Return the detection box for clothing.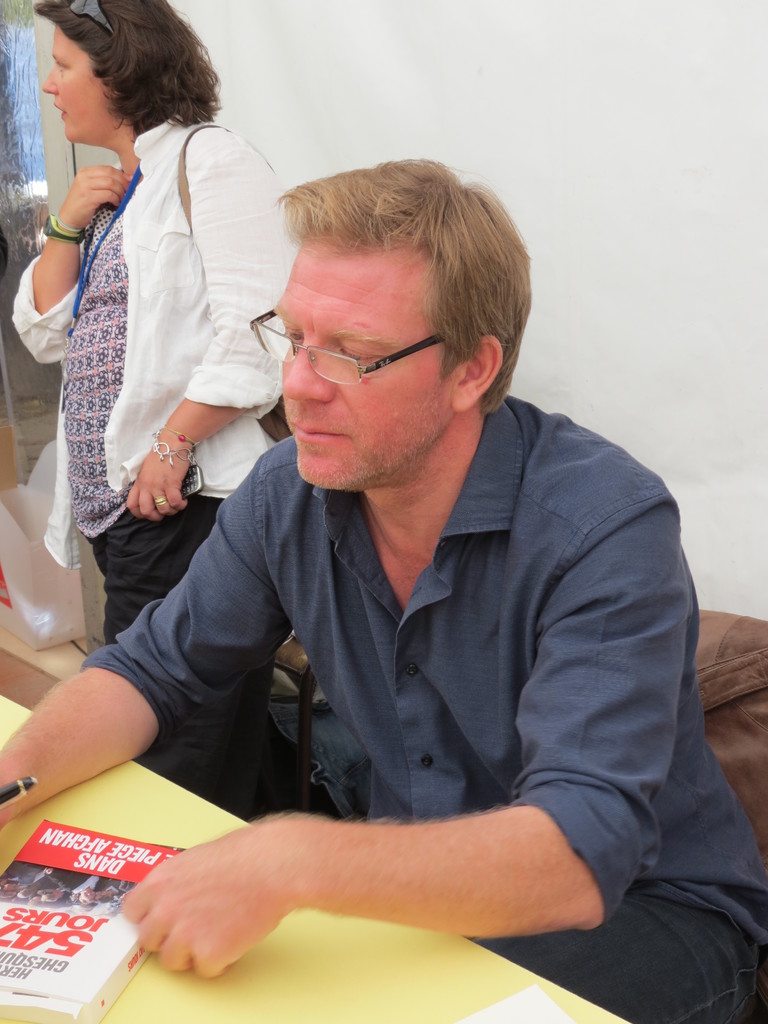
Rect(5, 116, 303, 818).
